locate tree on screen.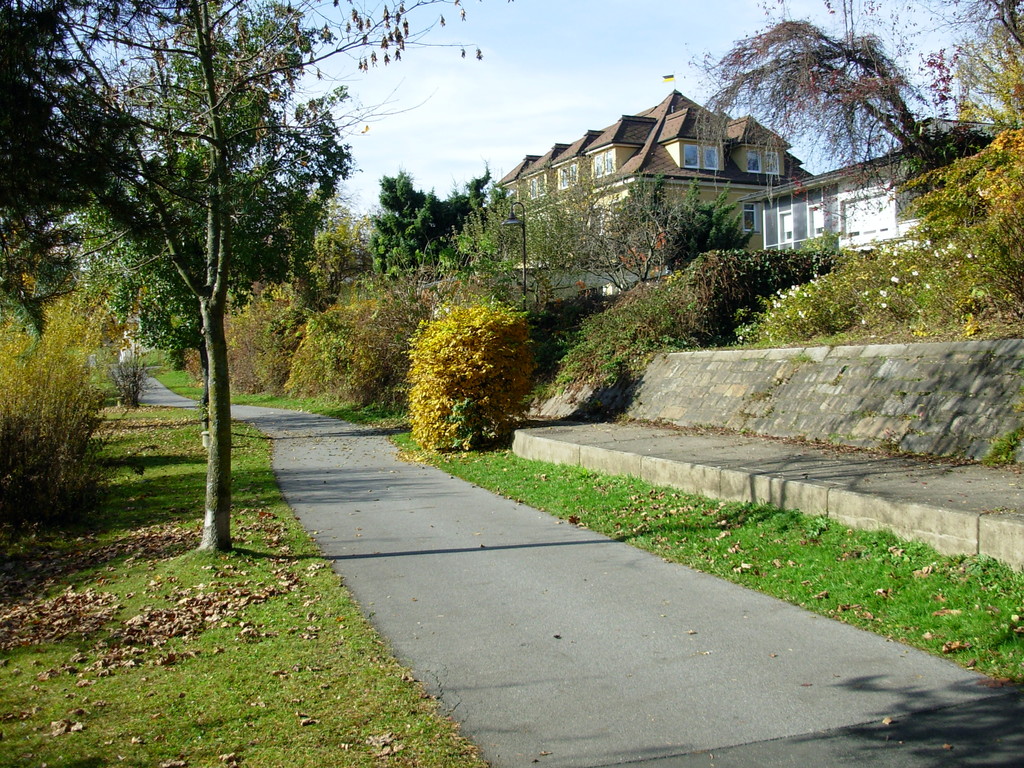
On screen at Rect(70, 0, 334, 373).
